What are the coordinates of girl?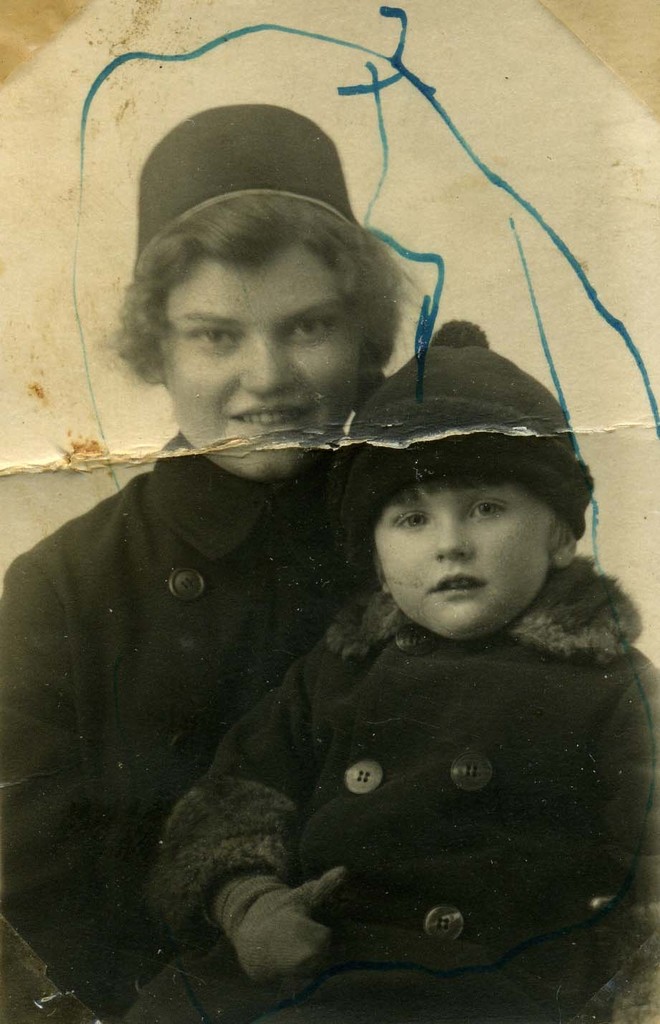
(left=0, top=103, right=430, bottom=1023).
